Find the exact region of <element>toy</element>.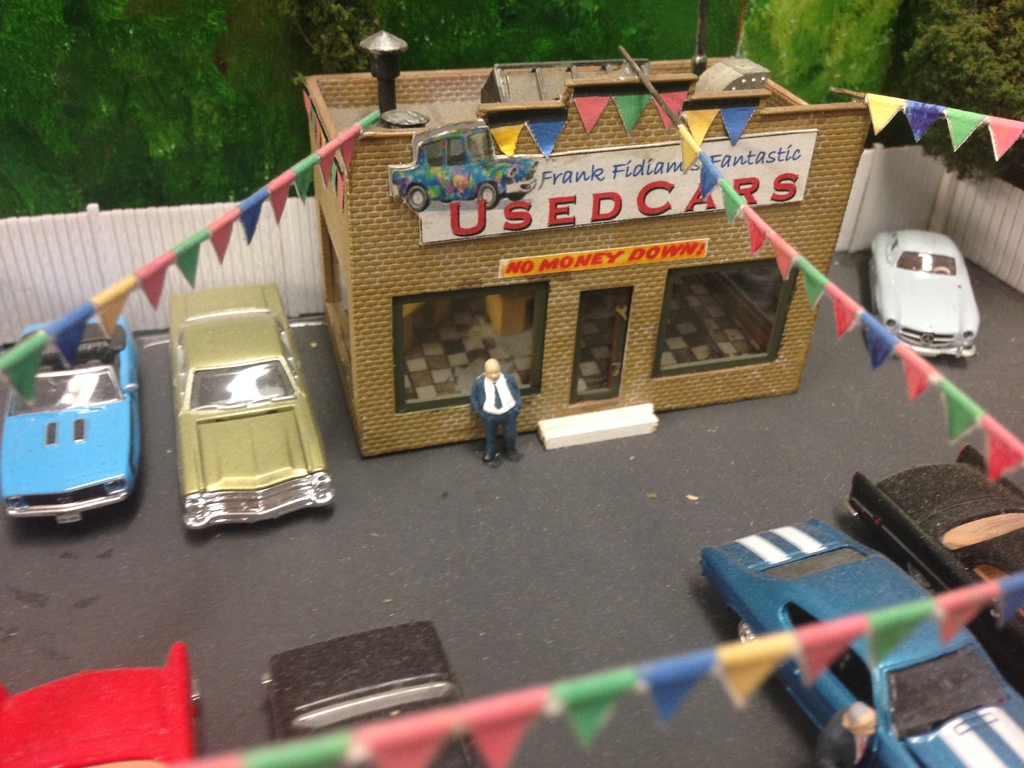
Exact region: l=0, t=638, r=207, b=767.
